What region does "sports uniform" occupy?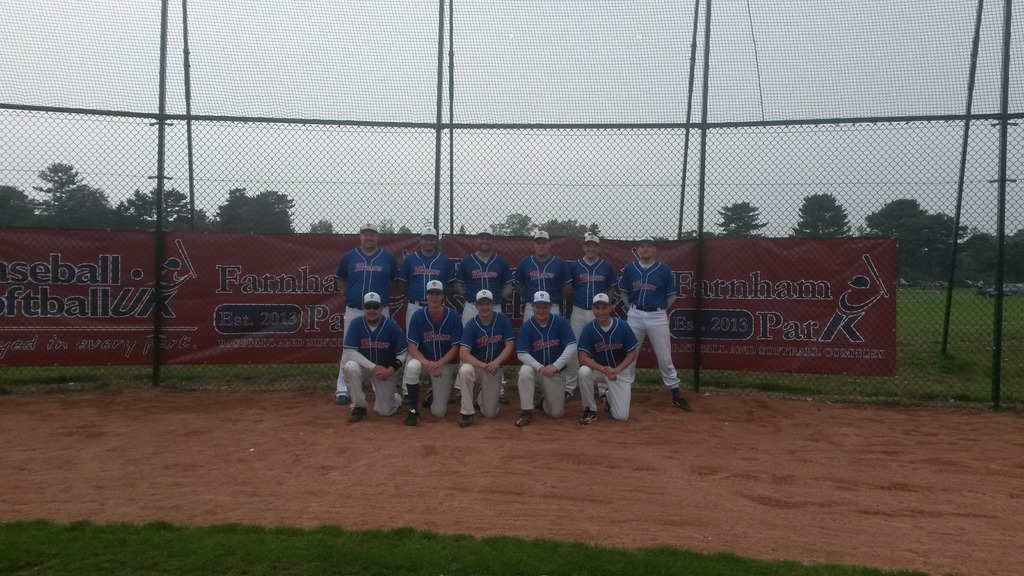
pyautogui.locateOnScreen(579, 312, 624, 414).
